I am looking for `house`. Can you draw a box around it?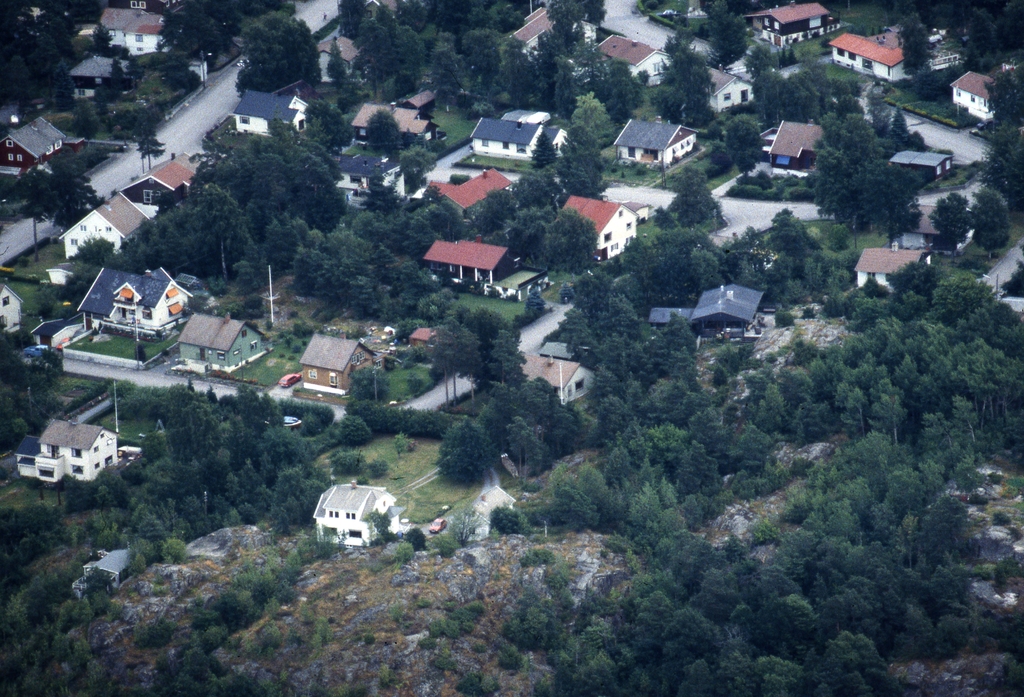
Sure, the bounding box is crop(830, 29, 904, 76).
